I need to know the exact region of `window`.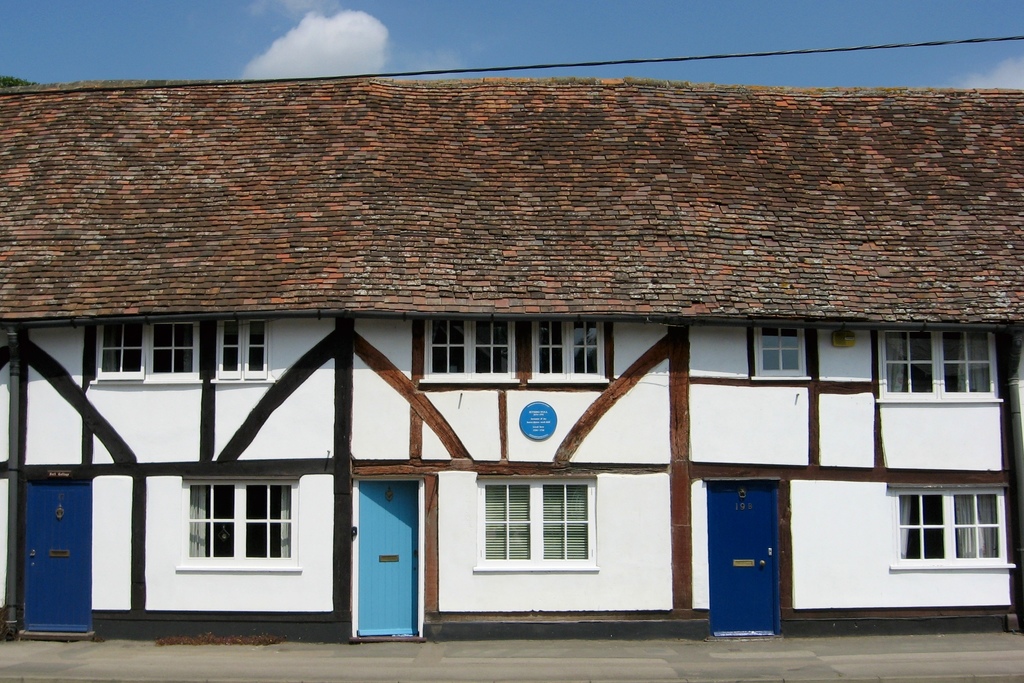
Region: 468, 477, 595, 572.
